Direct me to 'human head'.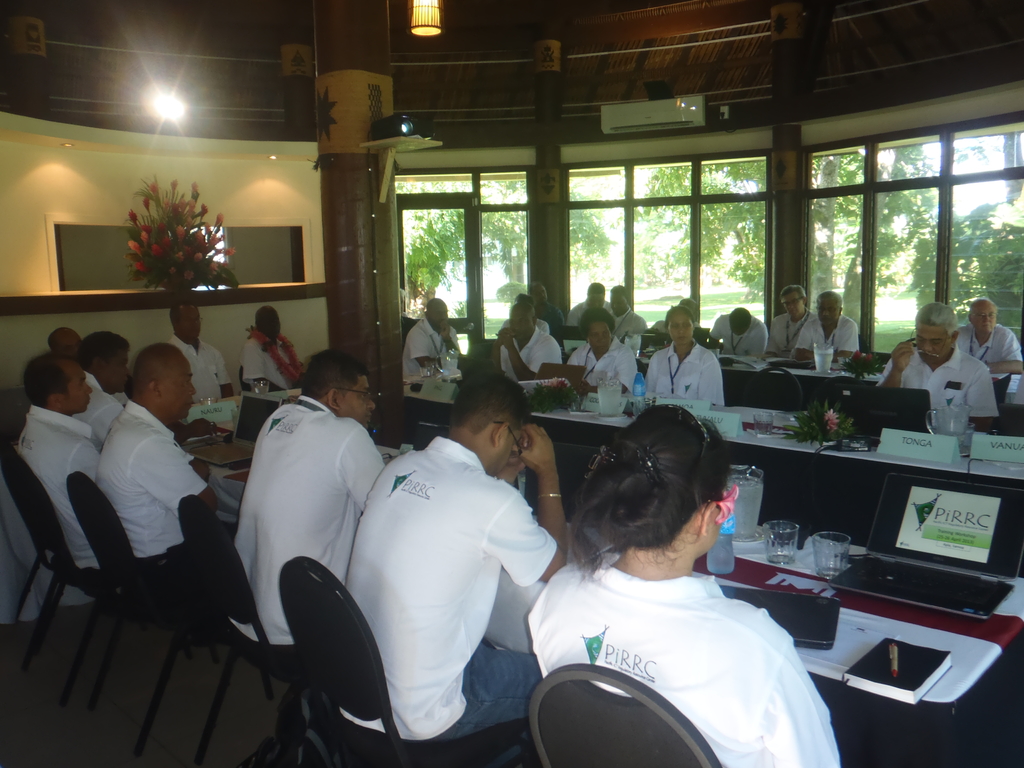
Direction: box=[509, 301, 540, 338].
